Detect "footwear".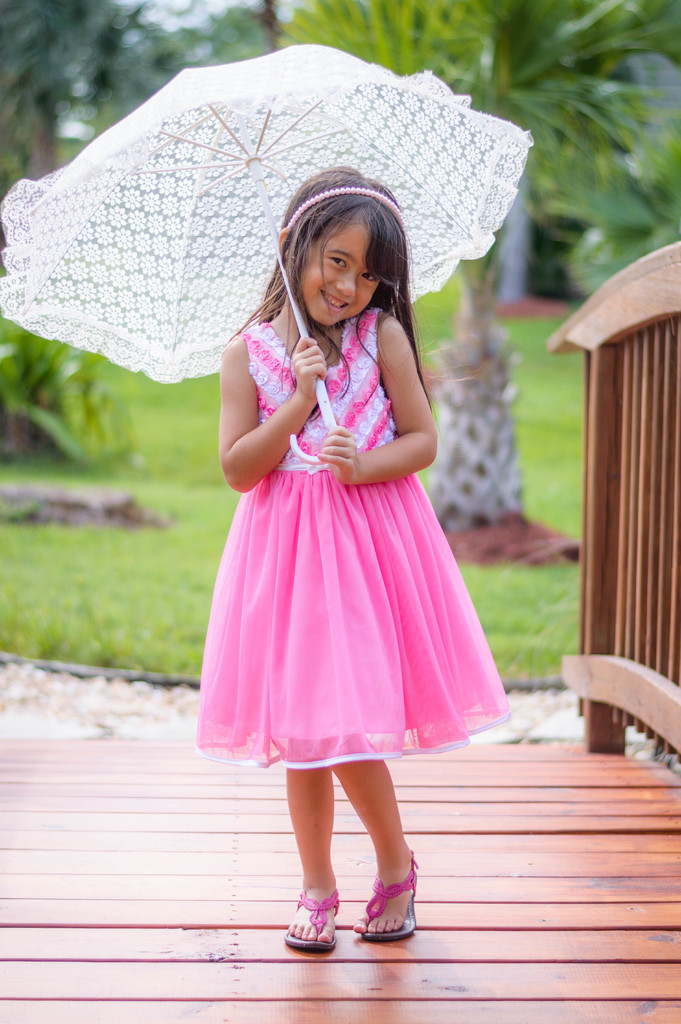
Detected at <box>352,858,420,938</box>.
